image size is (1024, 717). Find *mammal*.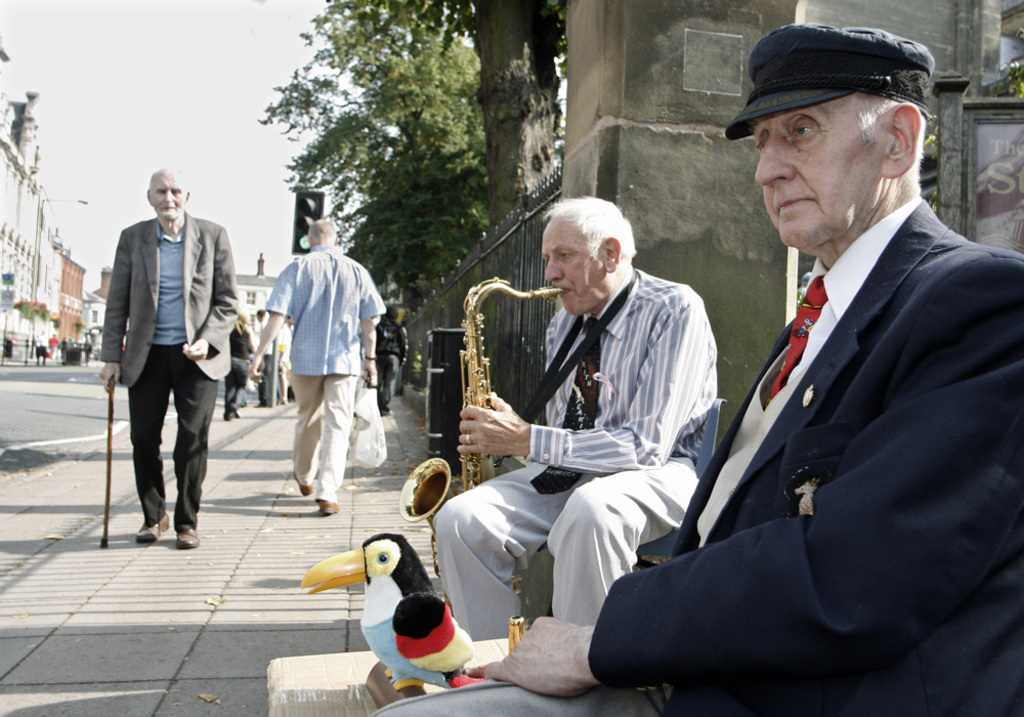
detection(372, 17, 1023, 715).
